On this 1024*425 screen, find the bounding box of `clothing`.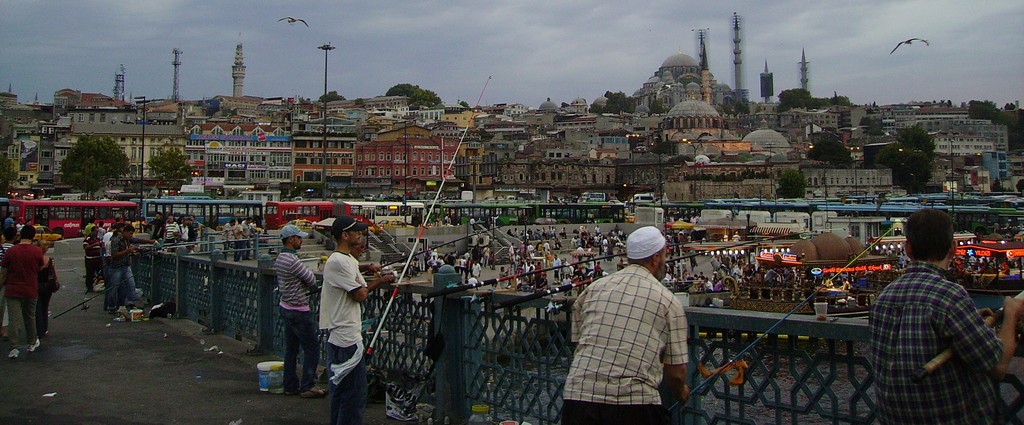
Bounding box: x1=0 y1=233 x2=49 y2=353.
